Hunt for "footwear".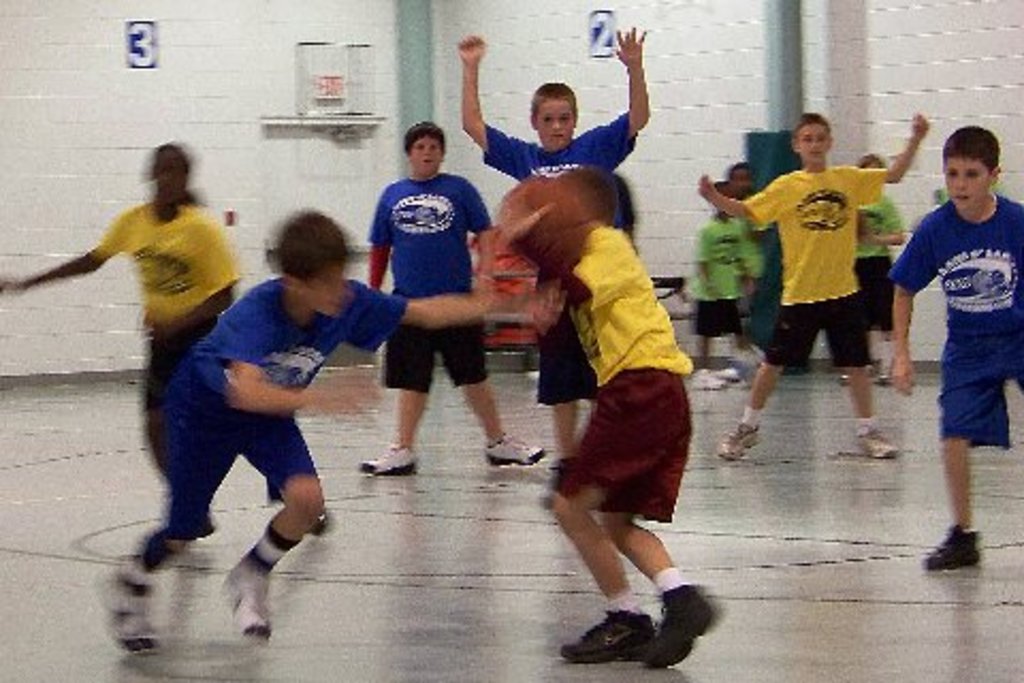
Hunted down at {"x1": 834, "y1": 371, "x2": 853, "y2": 386}.
